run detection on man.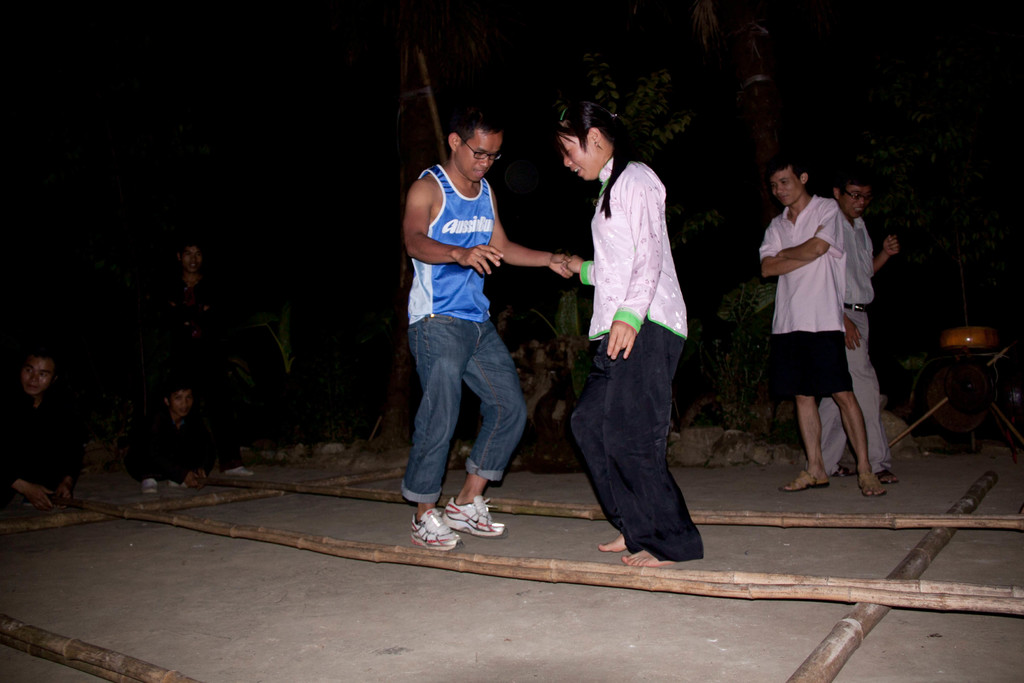
Result: 388 97 557 553.
